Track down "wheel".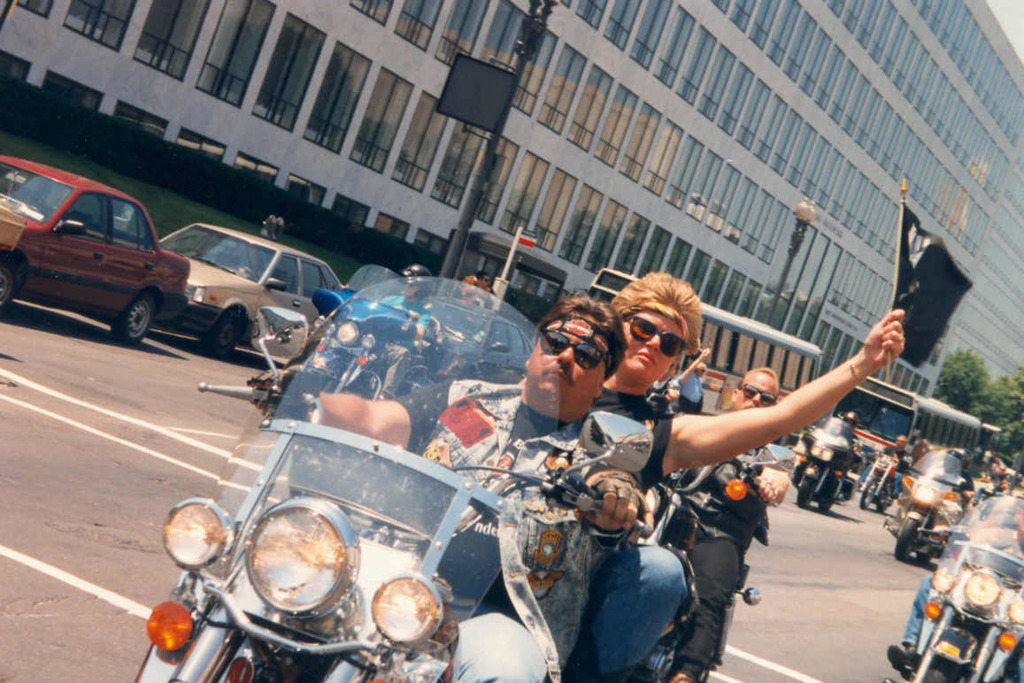
Tracked to x1=112, y1=294, x2=154, y2=346.
